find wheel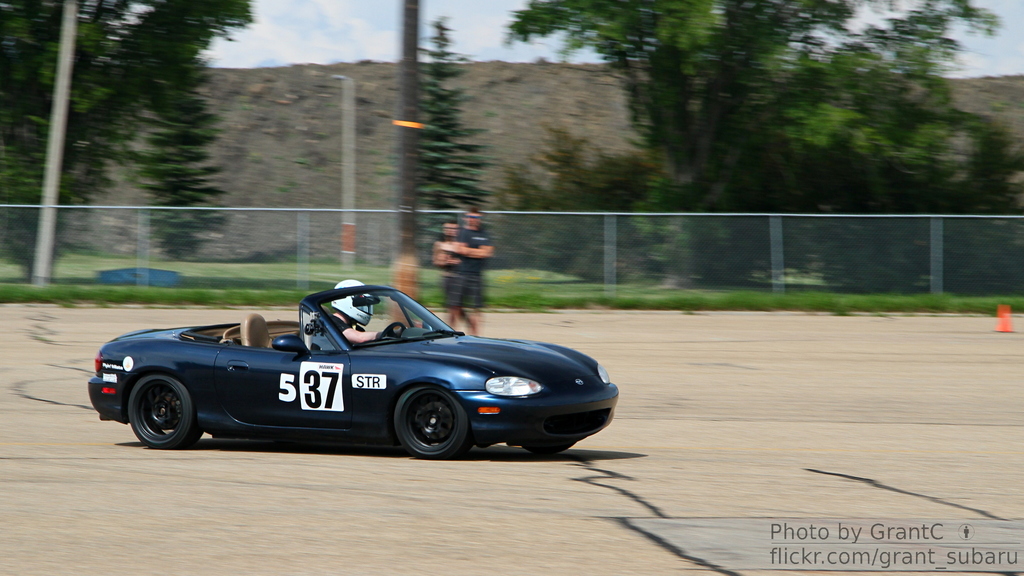
bbox(378, 322, 404, 340)
